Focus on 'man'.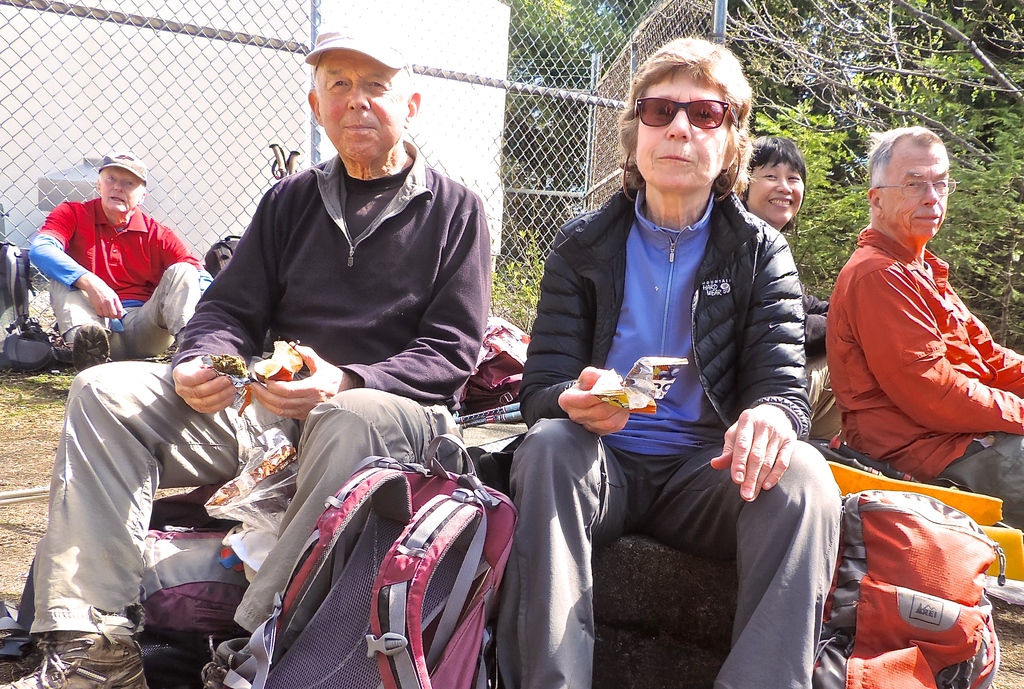
Focused at detection(27, 150, 202, 376).
